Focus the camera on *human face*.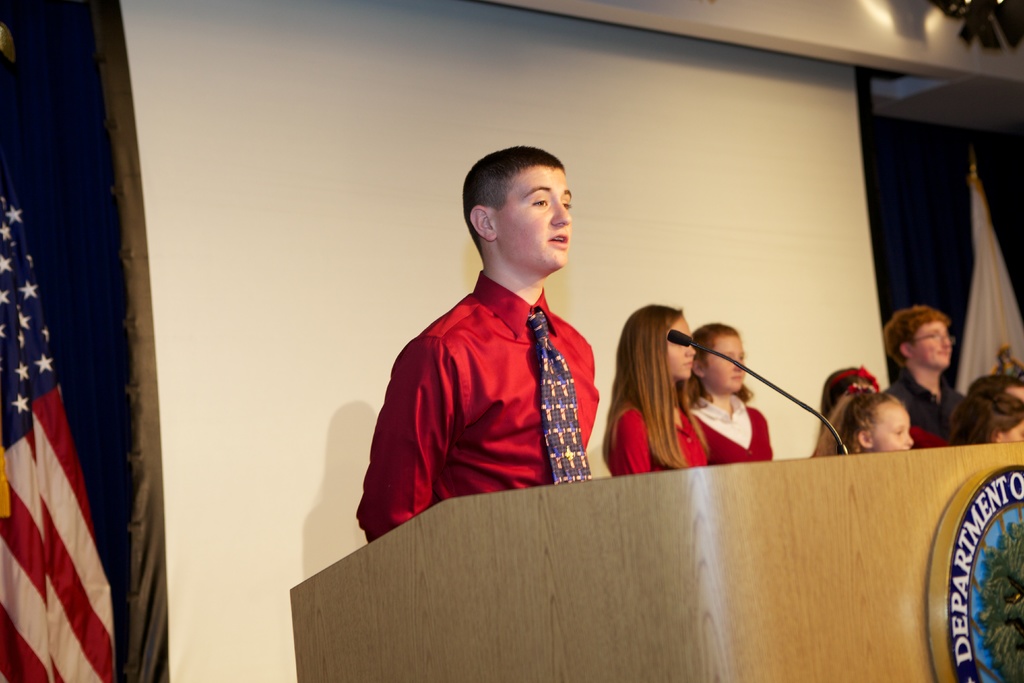
Focus region: (666,314,698,379).
